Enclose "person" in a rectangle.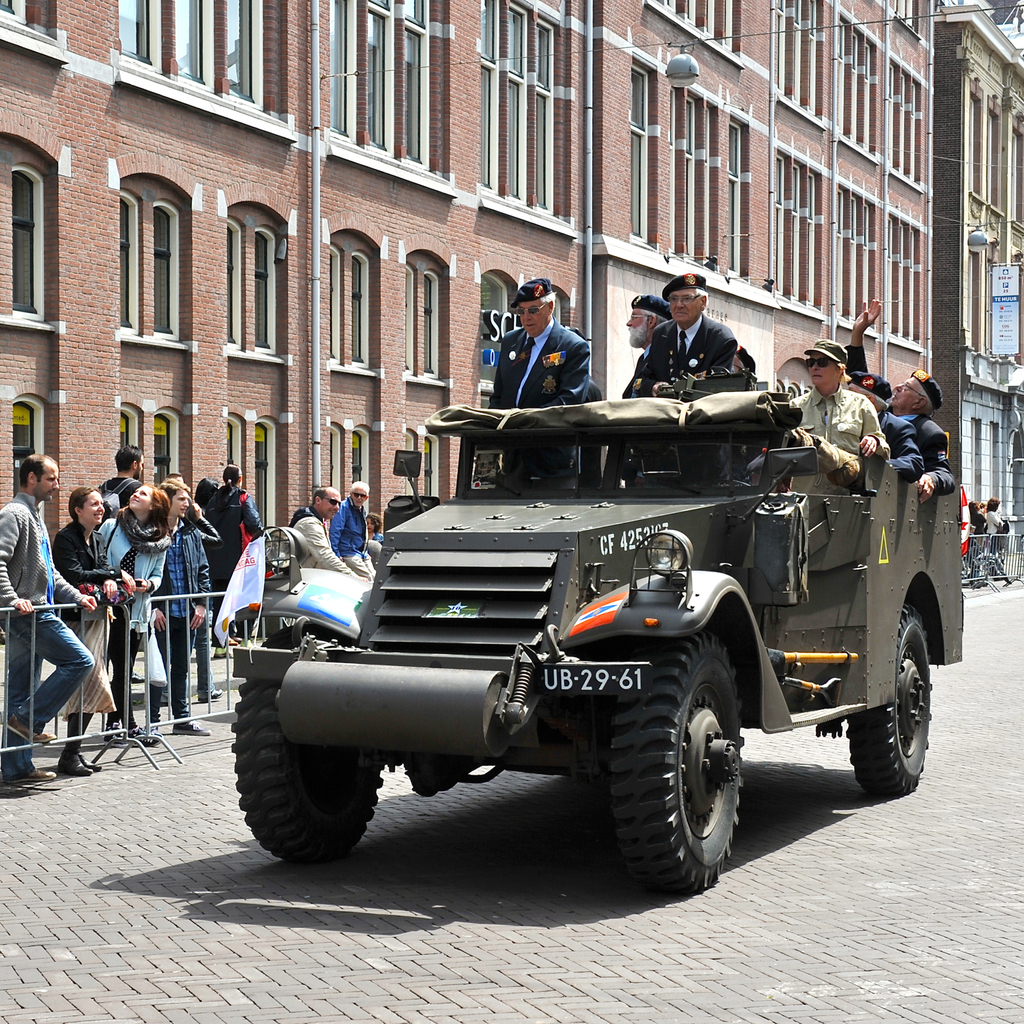
[x1=625, y1=265, x2=737, y2=489].
